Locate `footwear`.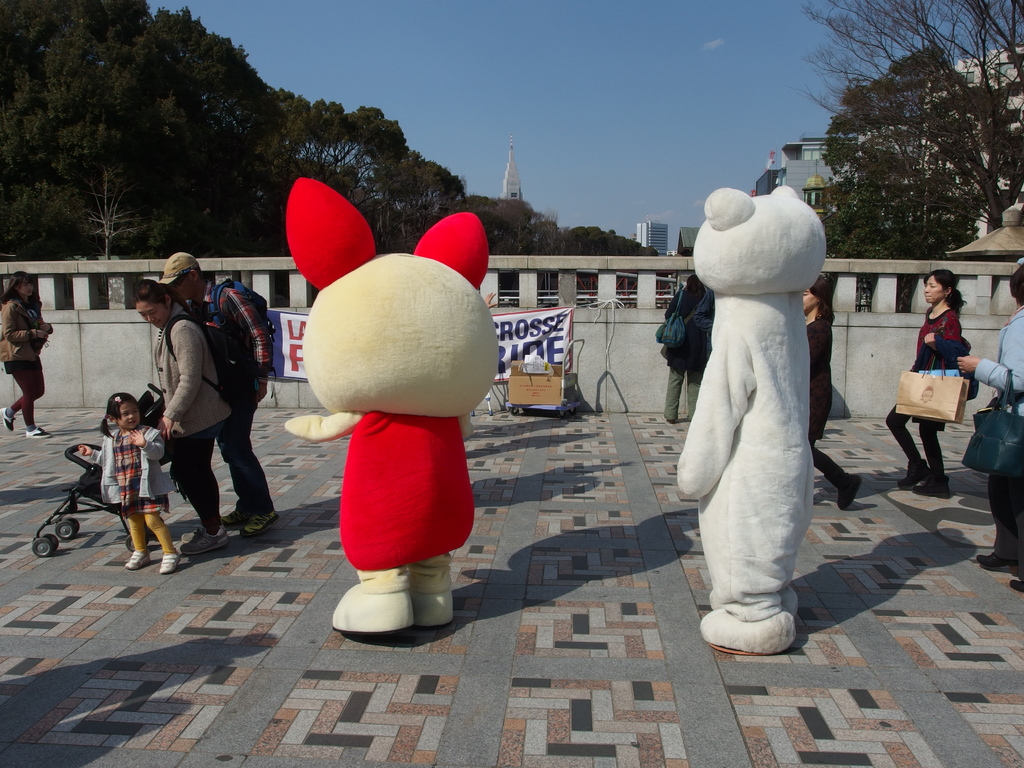
Bounding box: box(0, 404, 15, 431).
